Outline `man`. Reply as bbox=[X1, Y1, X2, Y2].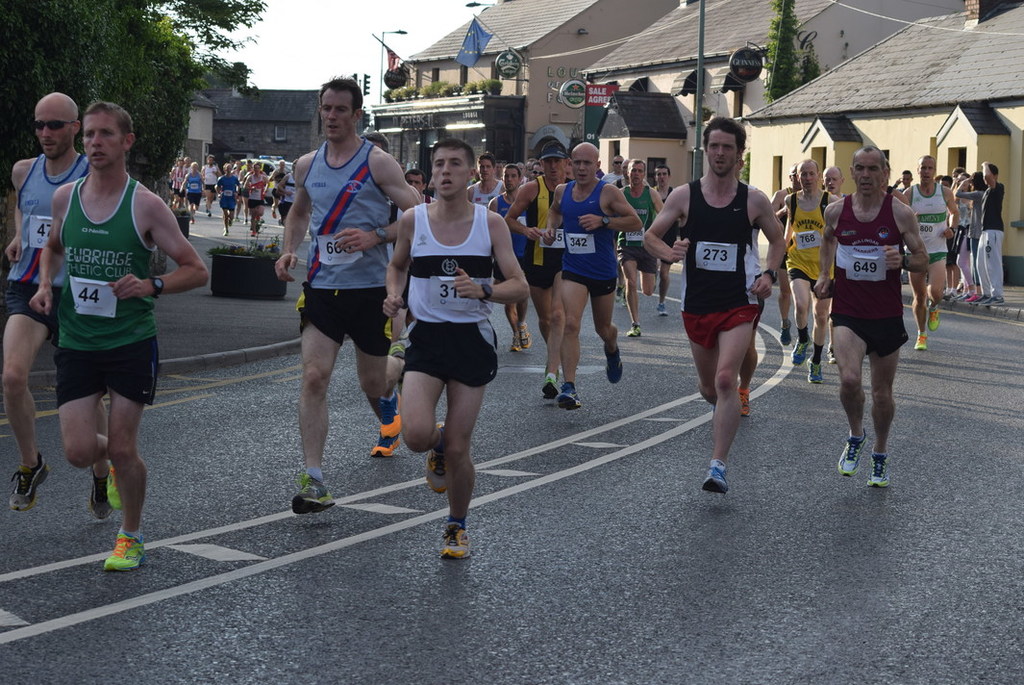
bbox=[907, 152, 957, 353].
